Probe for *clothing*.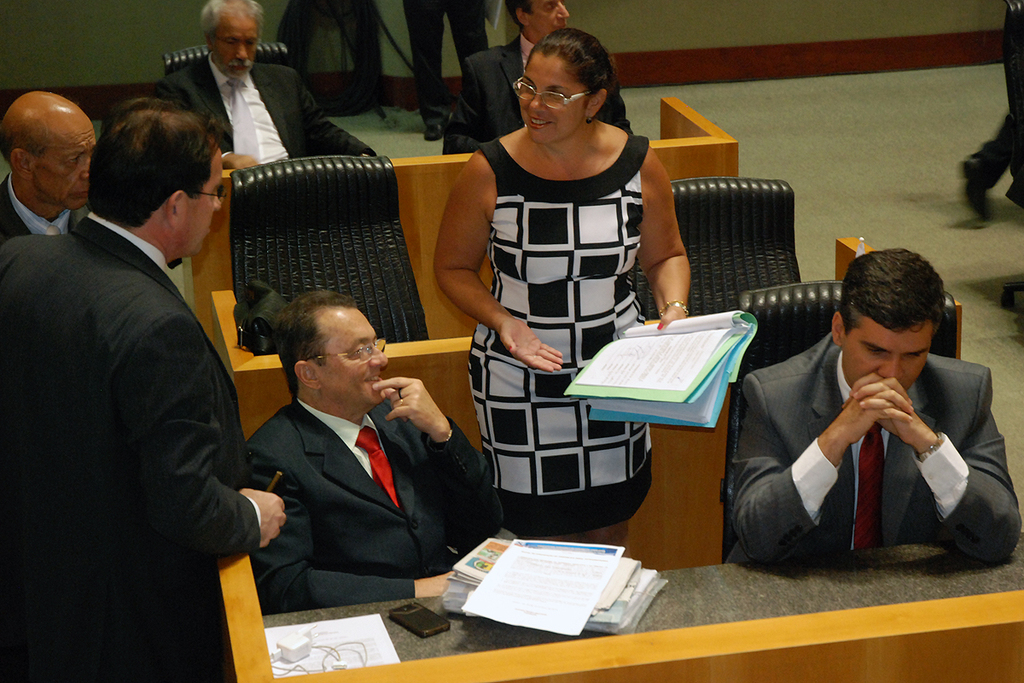
Probe result: l=451, t=28, r=636, b=149.
